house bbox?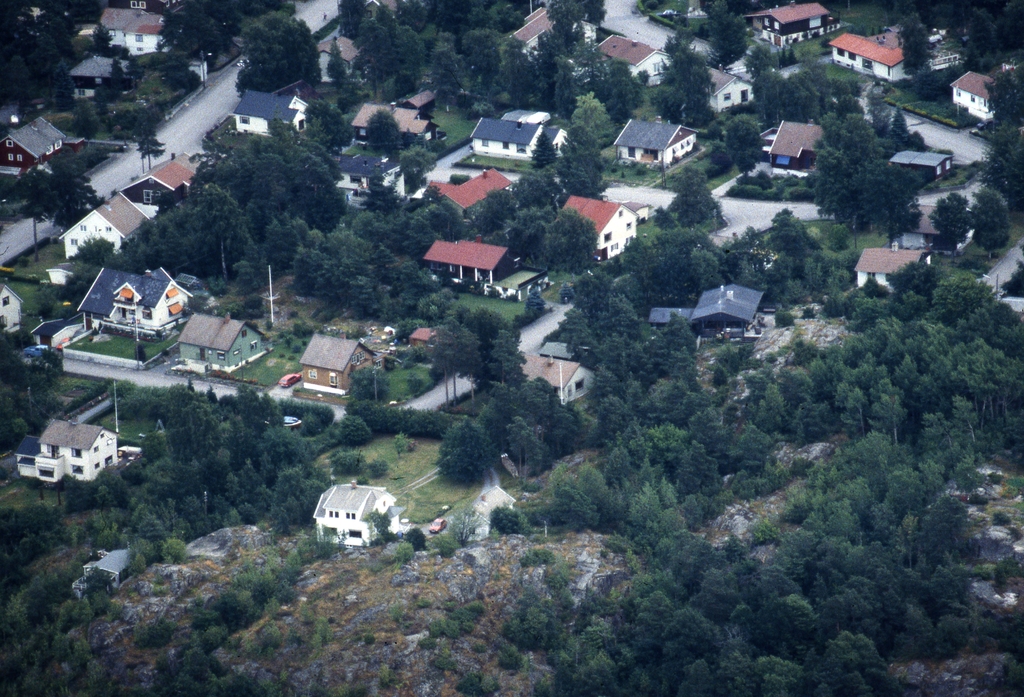
pyautogui.locateOnScreen(950, 70, 997, 117)
